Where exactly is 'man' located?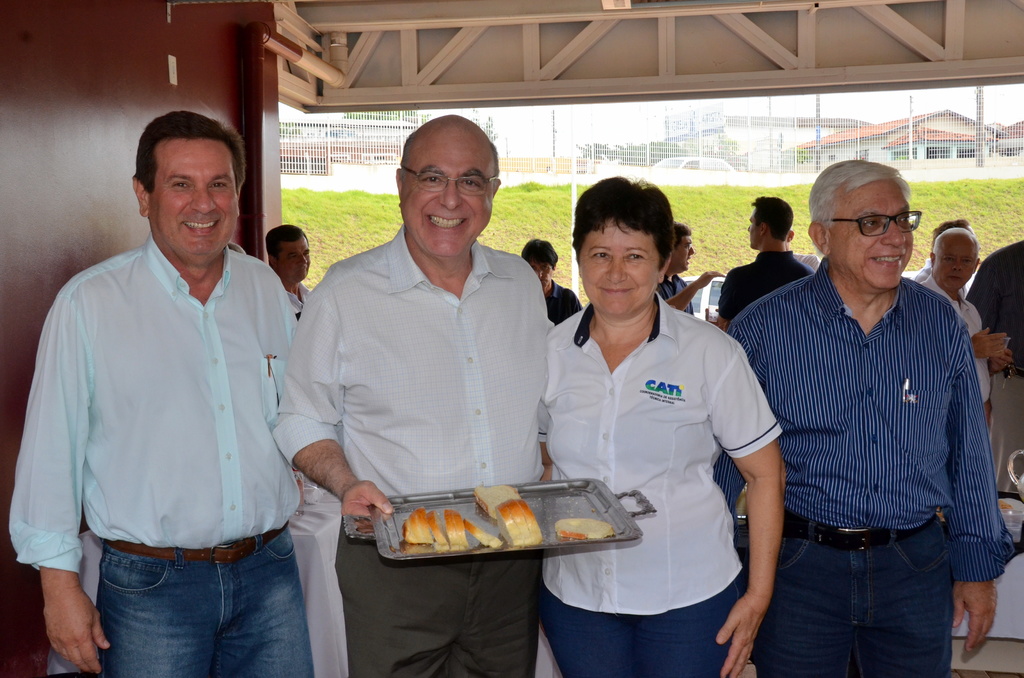
Its bounding box is [267, 223, 312, 321].
